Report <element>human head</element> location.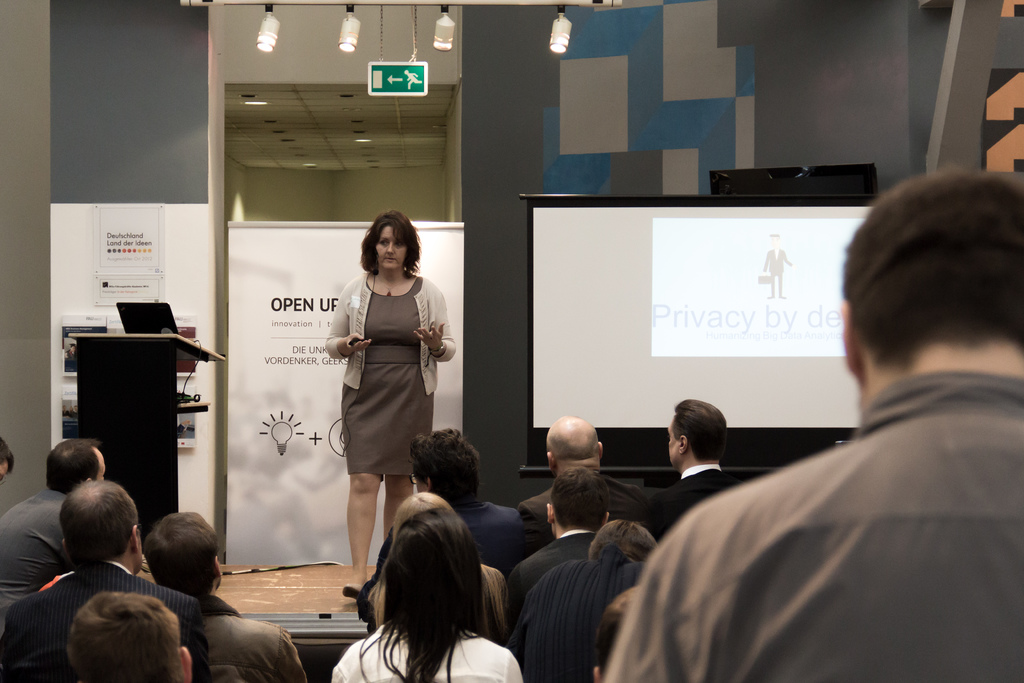
Report: pyautogui.locateOnScreen(593, 582, 640, 679).
